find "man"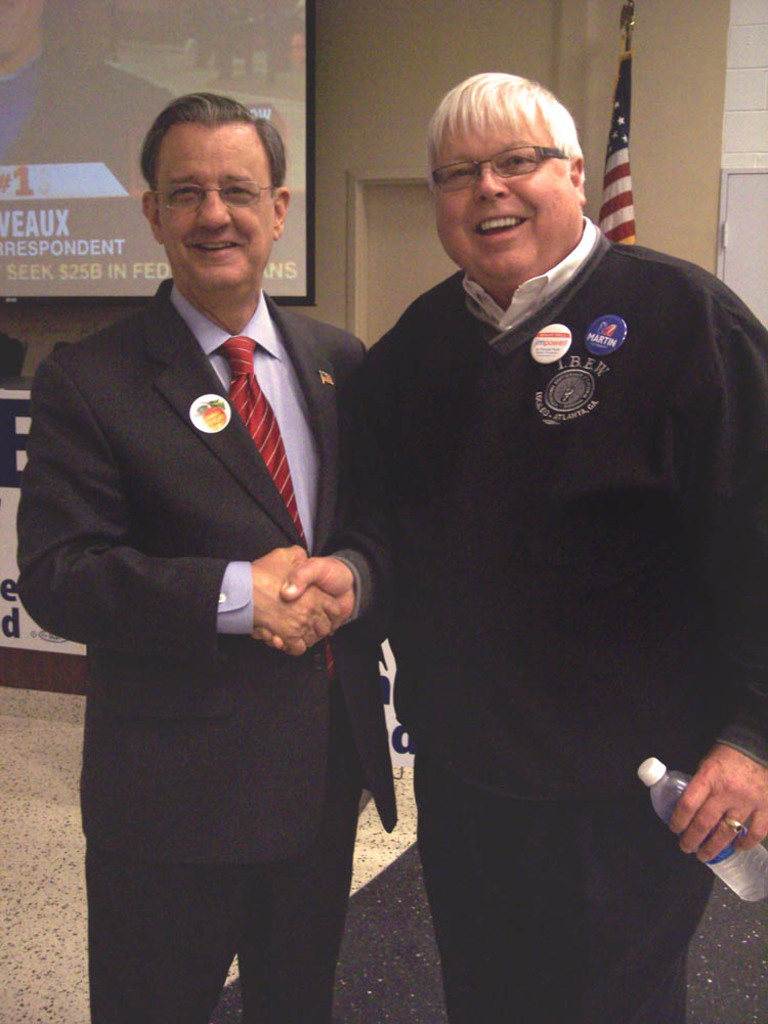
[x1=271, y1=71, x2=767, y2=1023]
